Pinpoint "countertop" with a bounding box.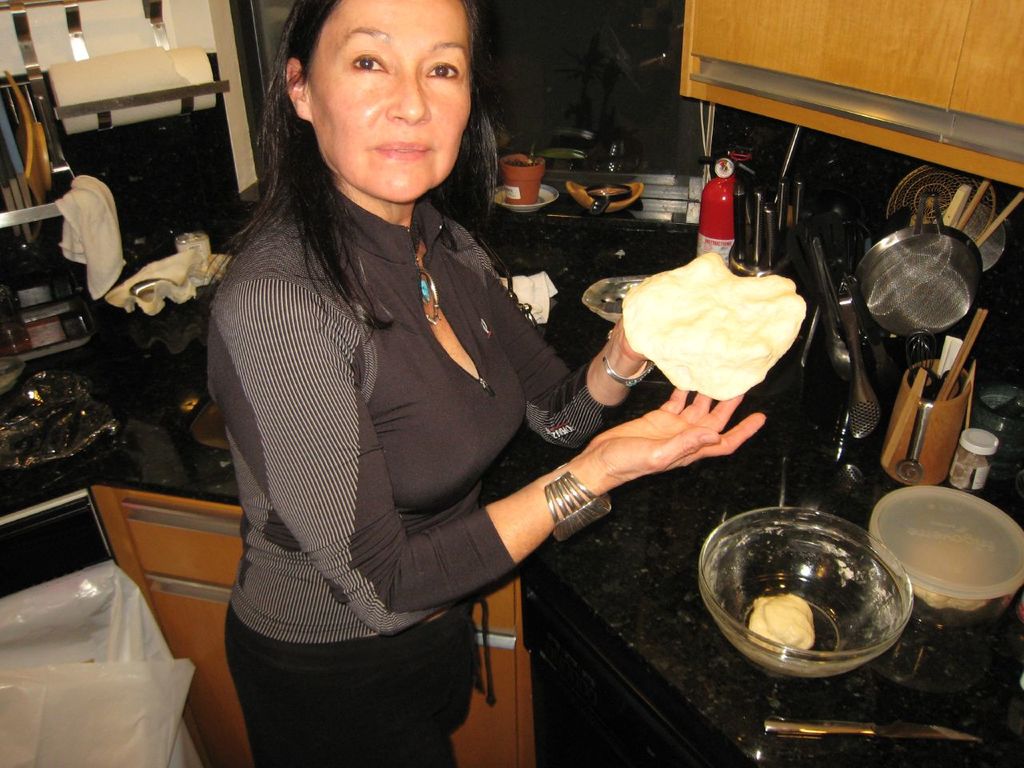
box=[0, 159, 1023, 767].
